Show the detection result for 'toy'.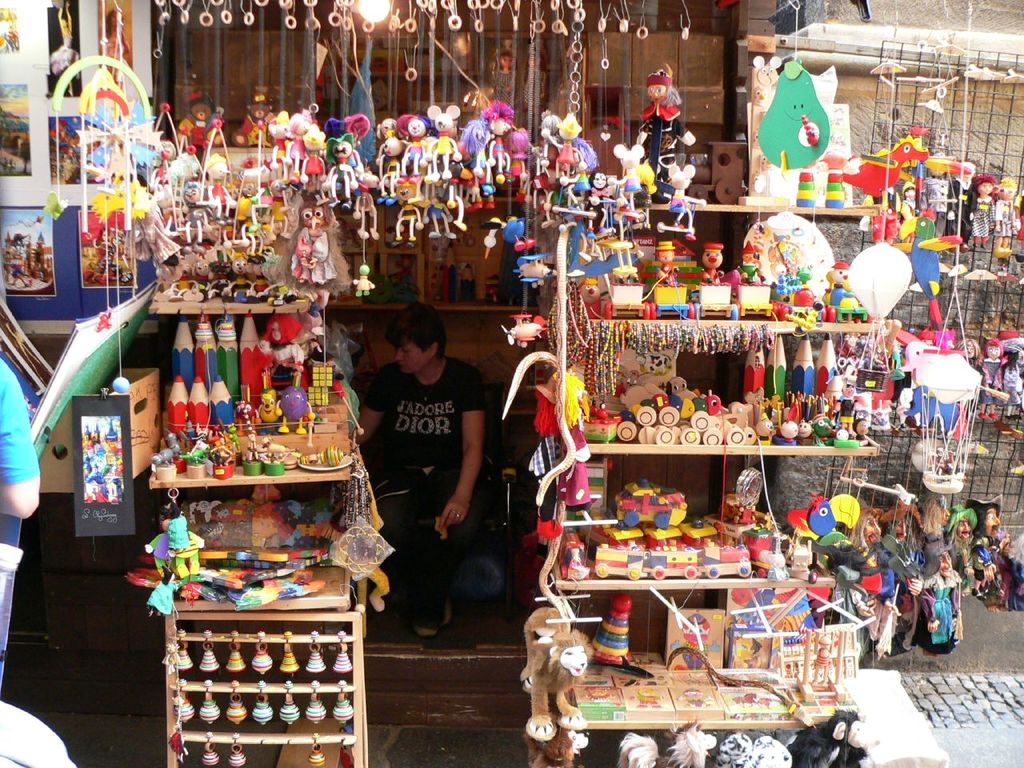
<box>306,738,334,766</box>.
